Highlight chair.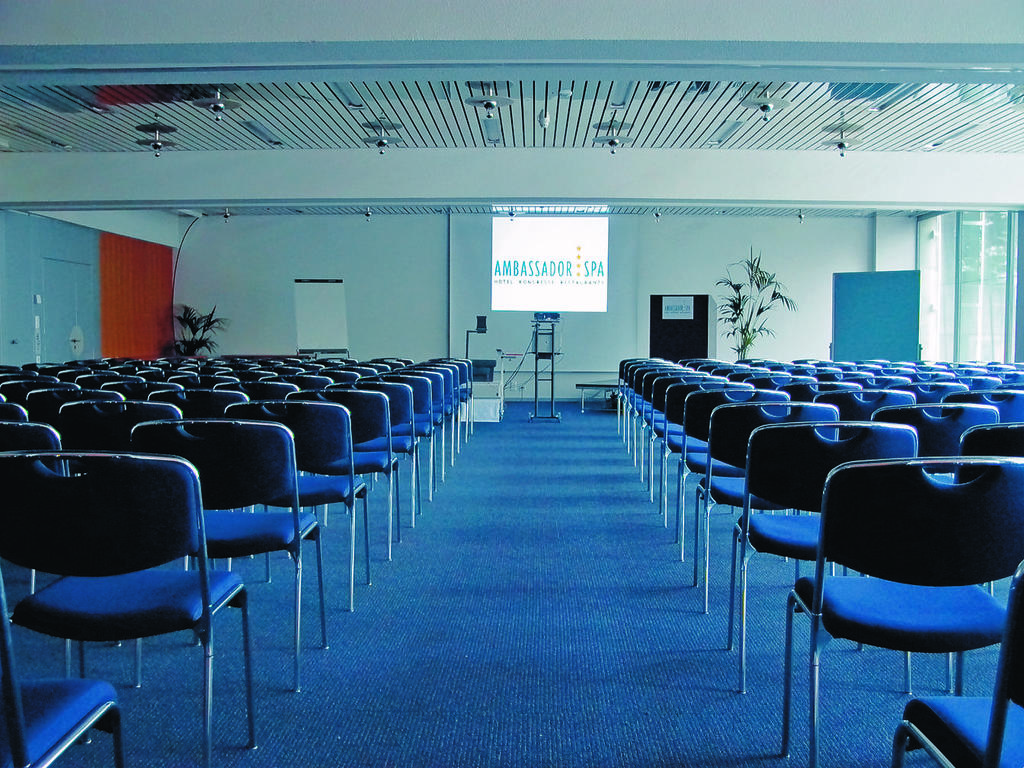
Highlighted region: (x1=0, y1=402, x2=34, y2=593).
